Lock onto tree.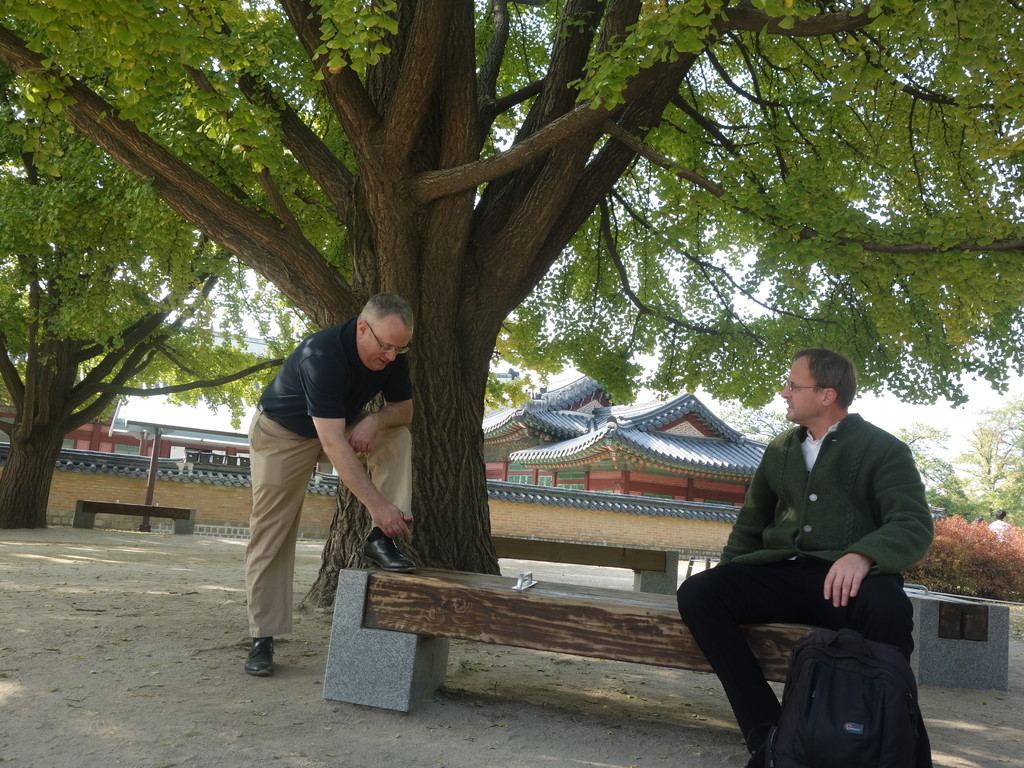
Locked: [0,0,324,532].
